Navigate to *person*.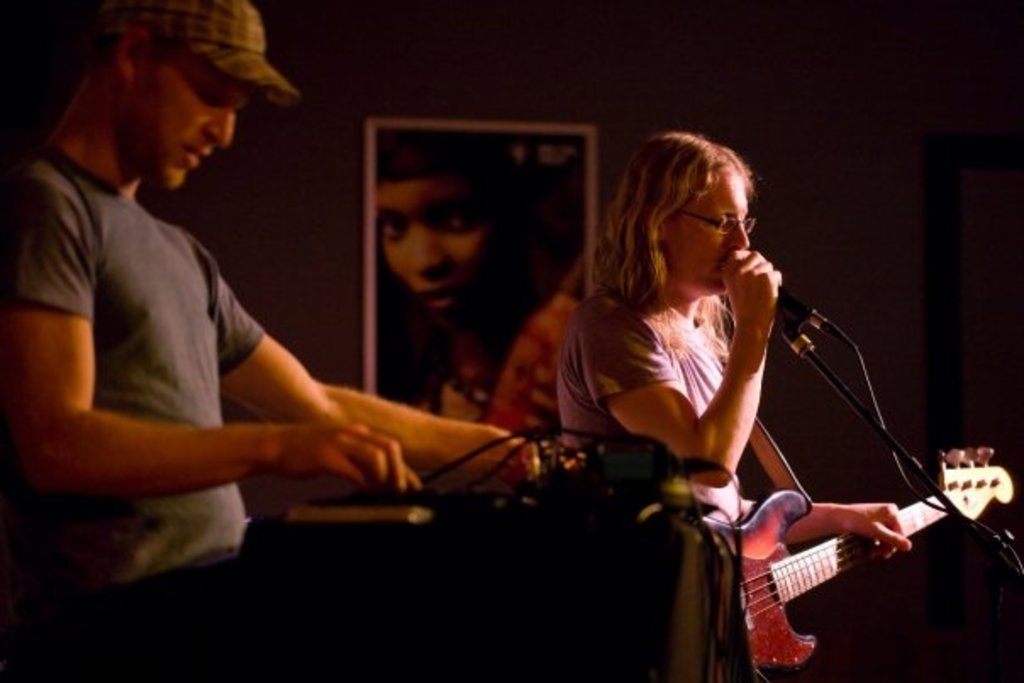
Navigation target: [0,0,585,681].
